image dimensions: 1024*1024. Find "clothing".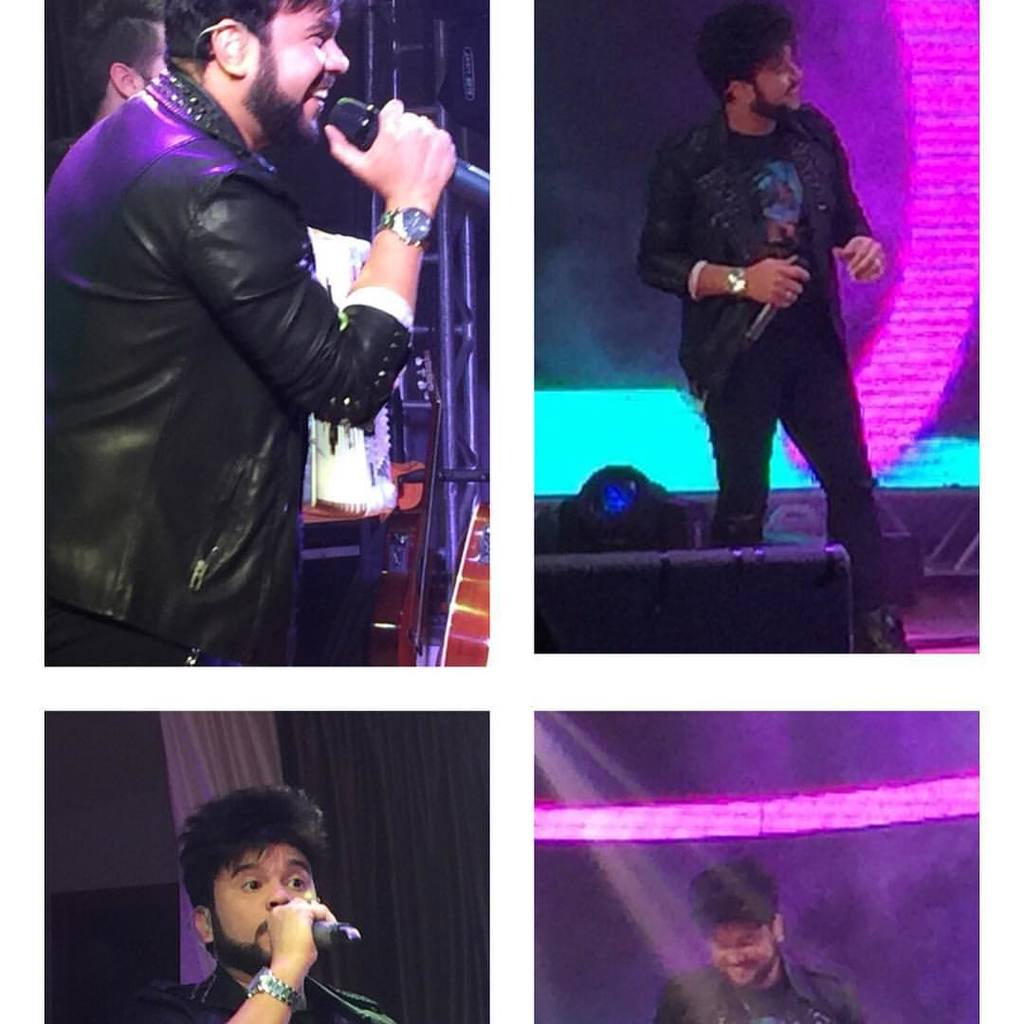
43:72:414:667.
